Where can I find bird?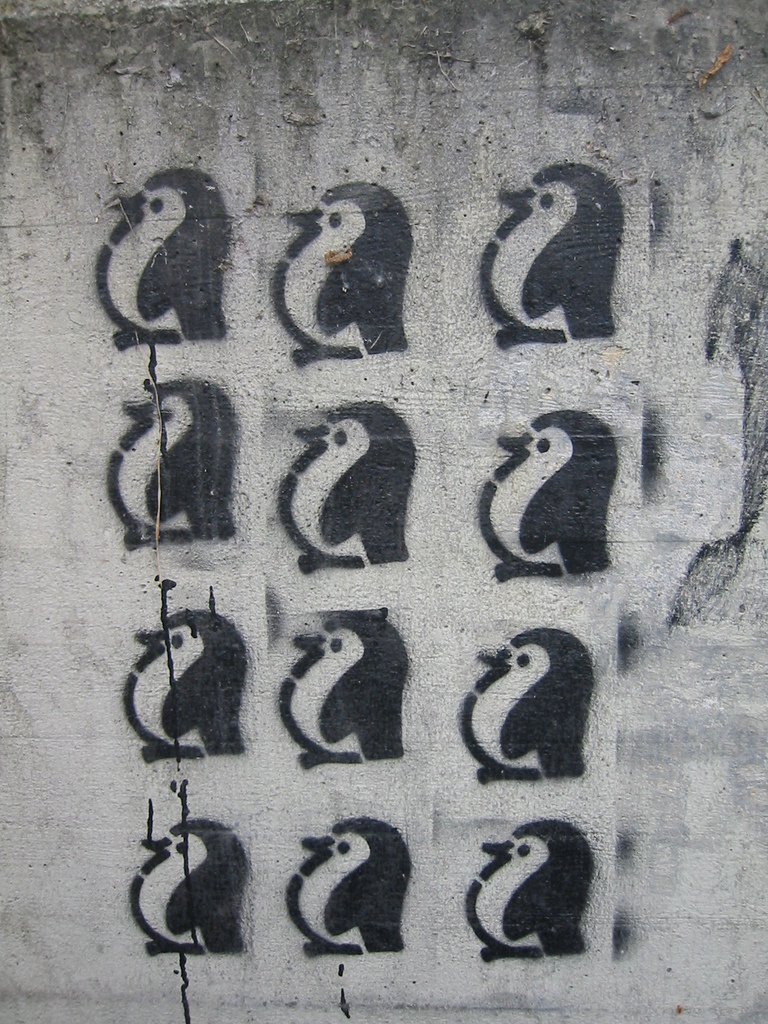
You can find it at [484, 154, 623, 337].
